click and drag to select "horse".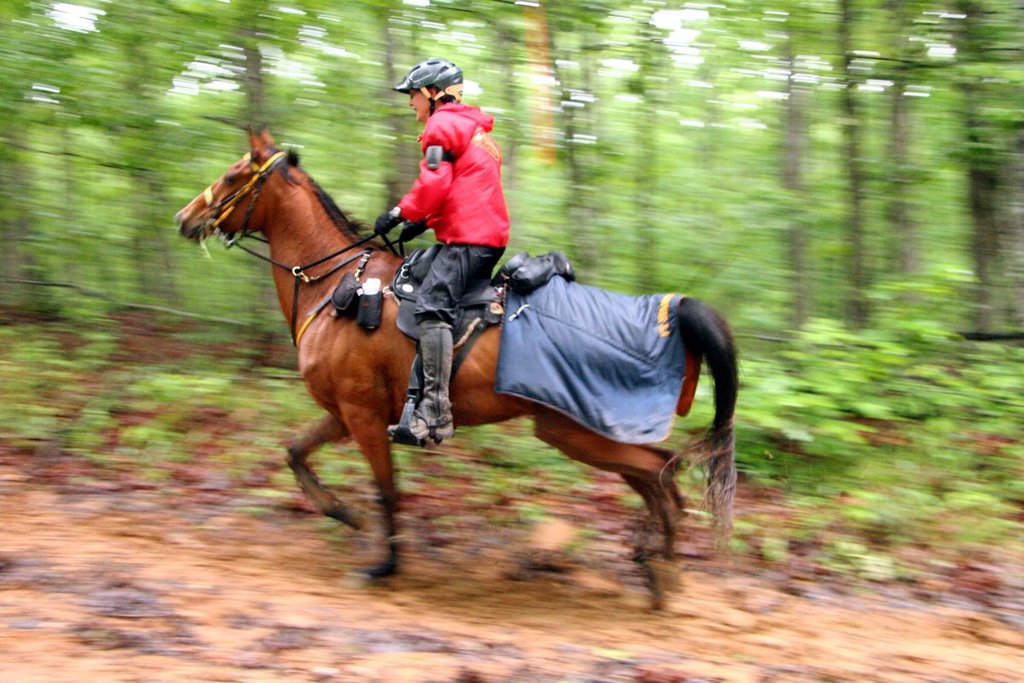
Selection: 170 120 740 601.
